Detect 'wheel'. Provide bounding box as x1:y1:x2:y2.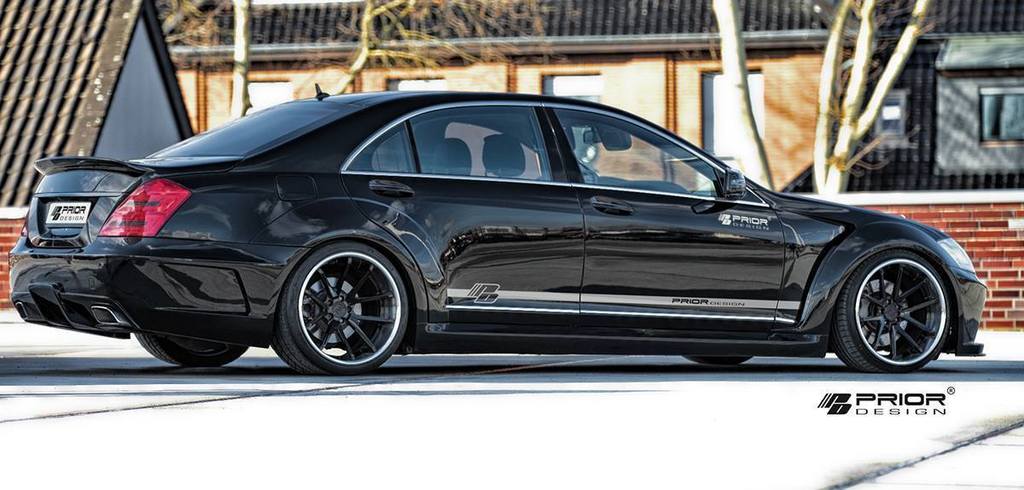
276:239:399:370.
